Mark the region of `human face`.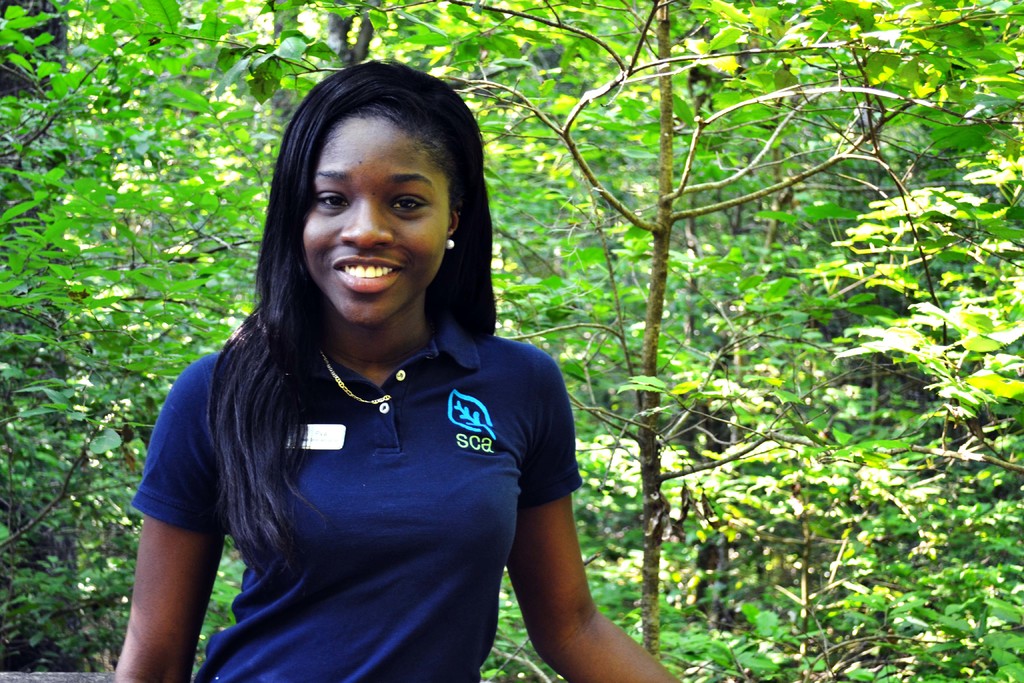
Region: <box>300,110,450,325</box>.
